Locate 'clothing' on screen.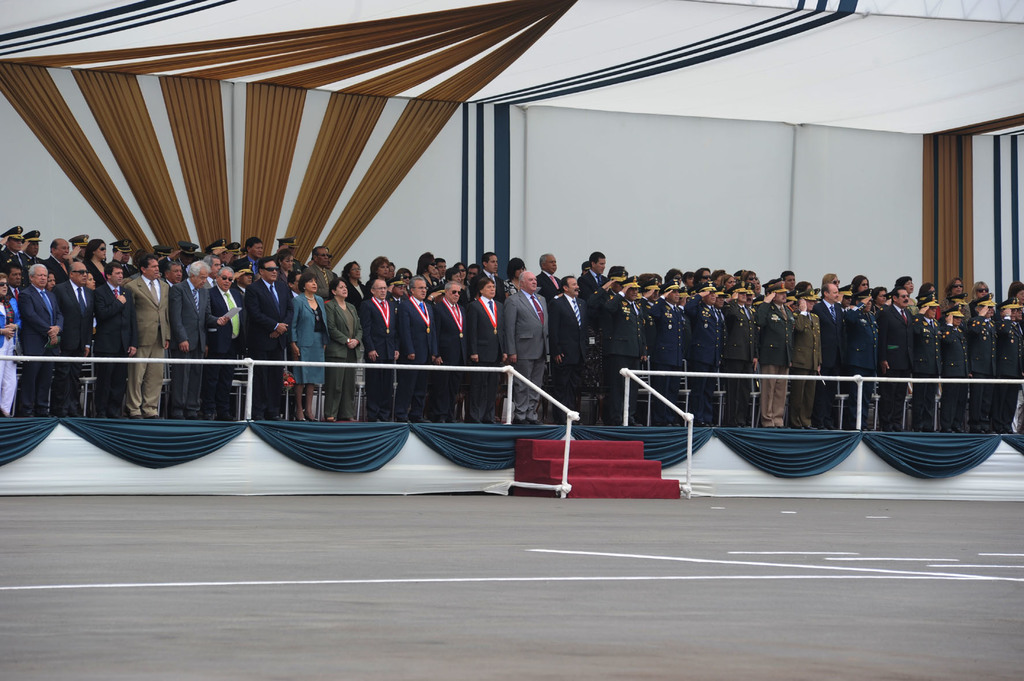
On screen at pyautogui.locateOnScreen(125, 276, 172, 417).
